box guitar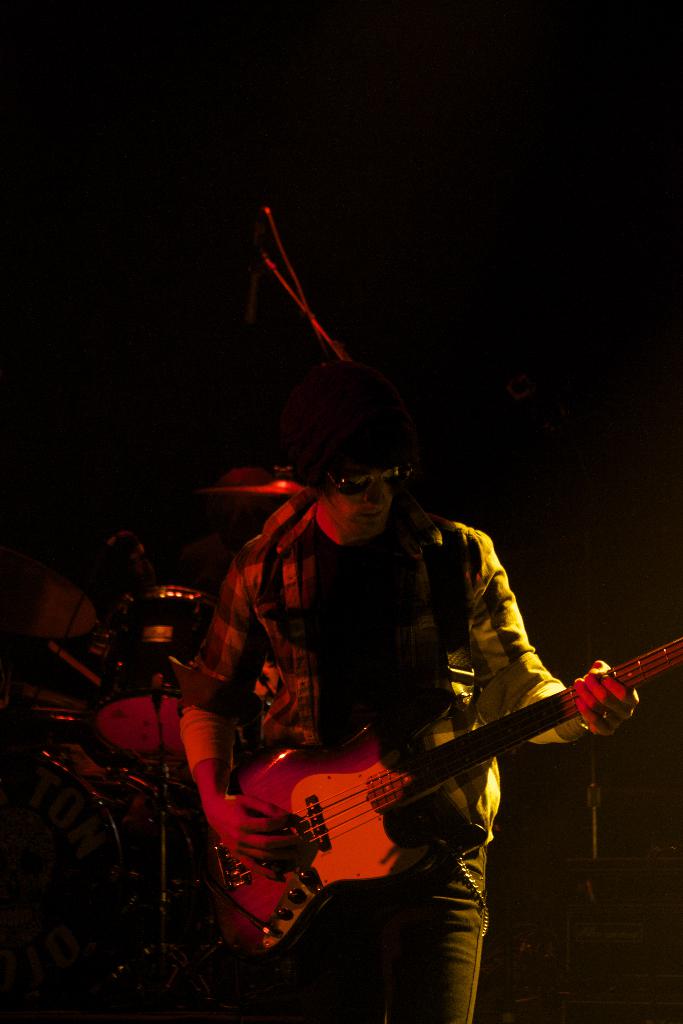
bbox=[222, 634, 682, 951]
